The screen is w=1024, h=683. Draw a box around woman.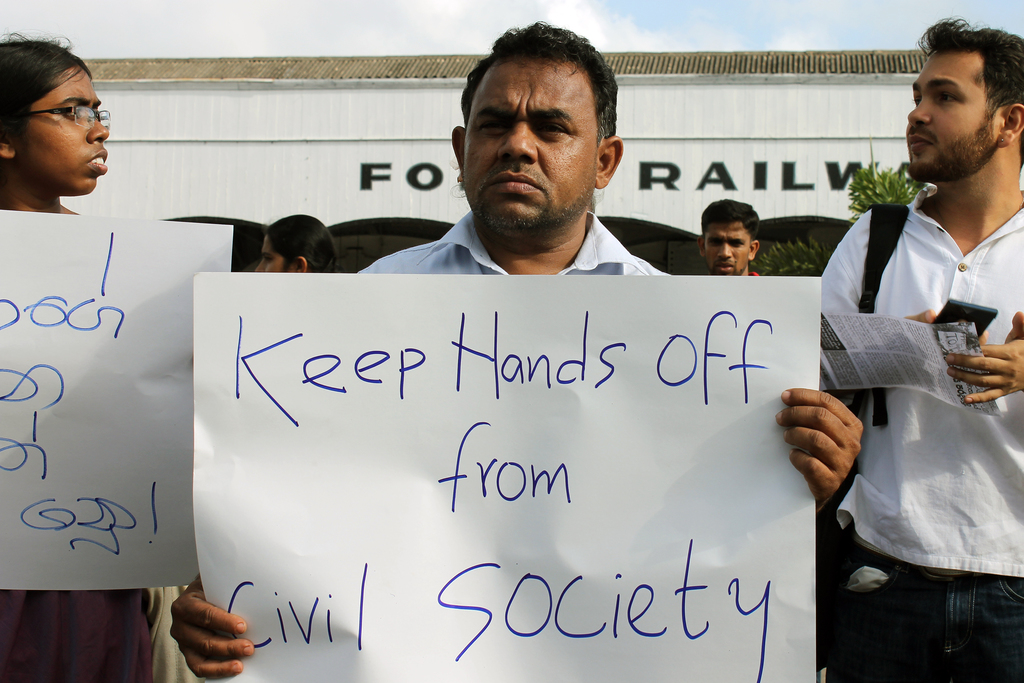
(255, 213, 342, 275).
